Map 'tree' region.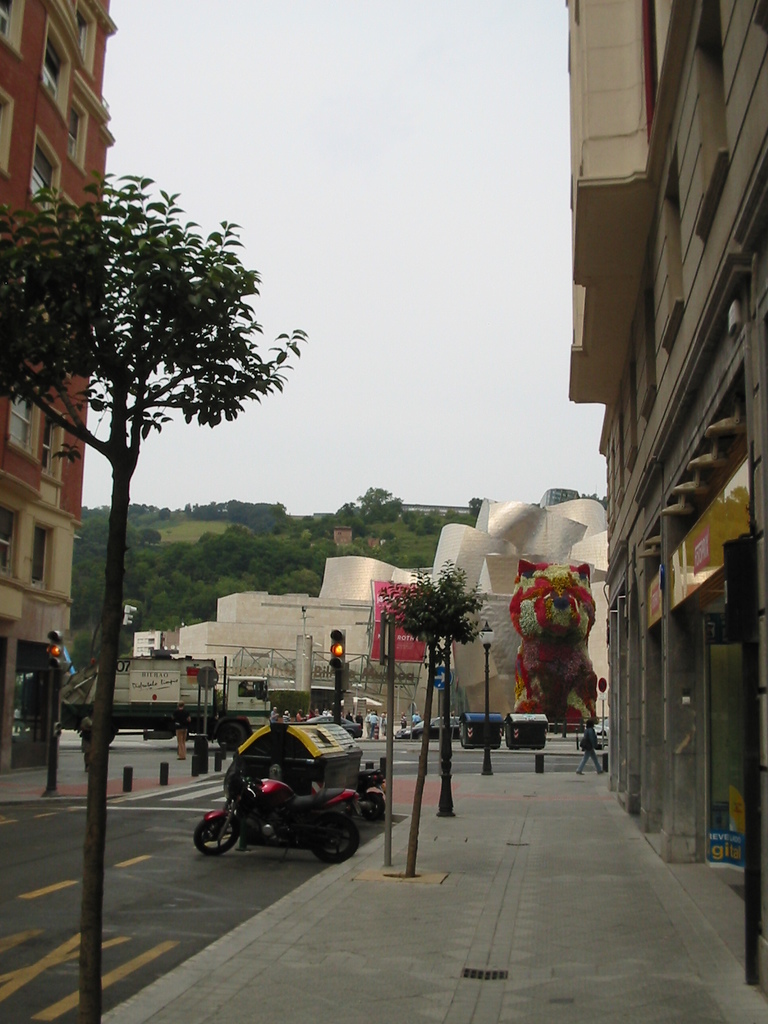
Mapped to 0, 189, 306, 1023.
